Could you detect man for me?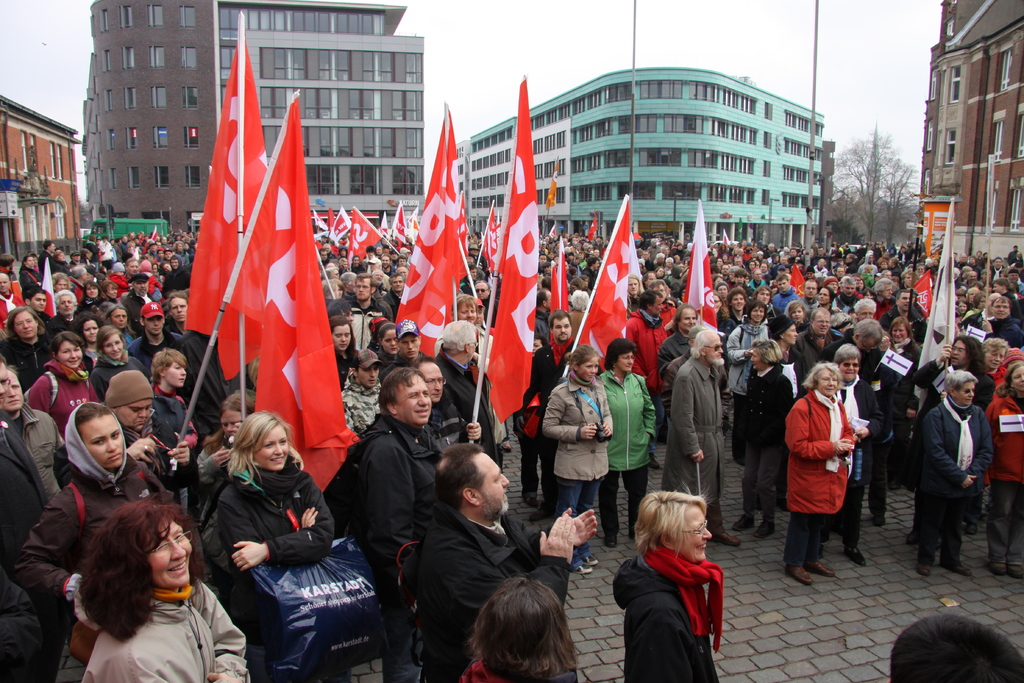
Detection result: box(127, 276, 171, 334).
